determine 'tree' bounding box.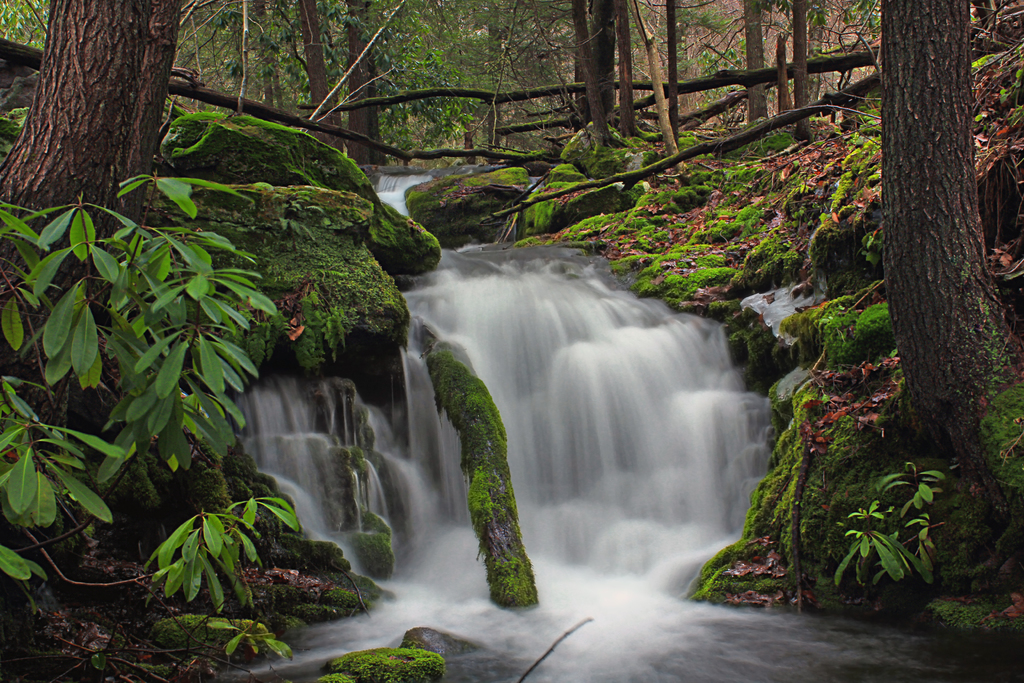
Determined: region(642, 0, 689, 145).
